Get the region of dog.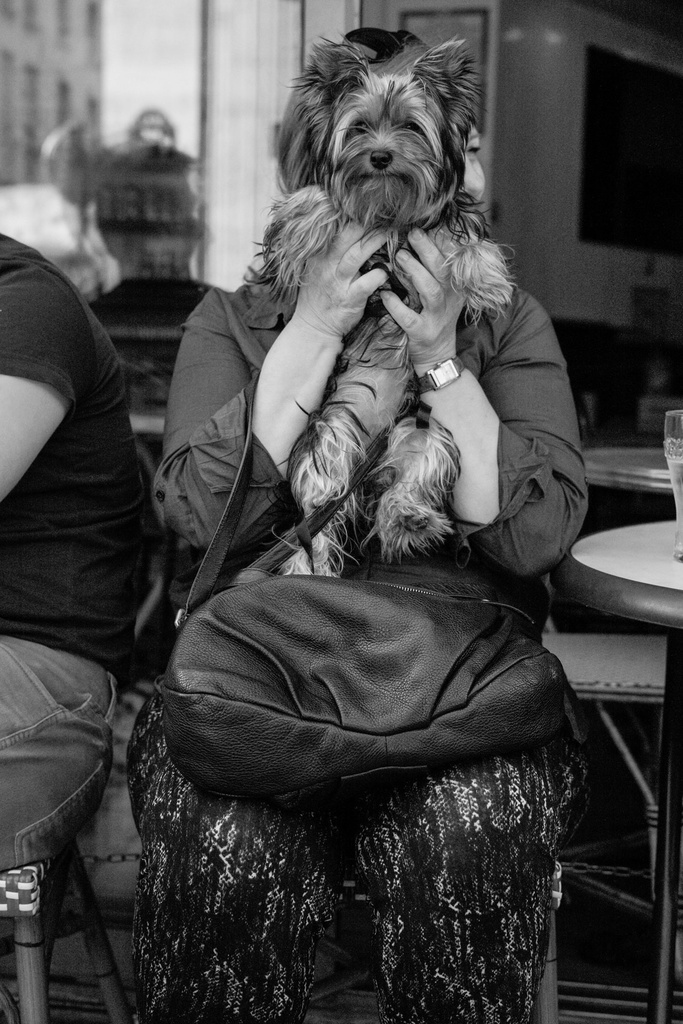
[236, 32, 520, 583].
